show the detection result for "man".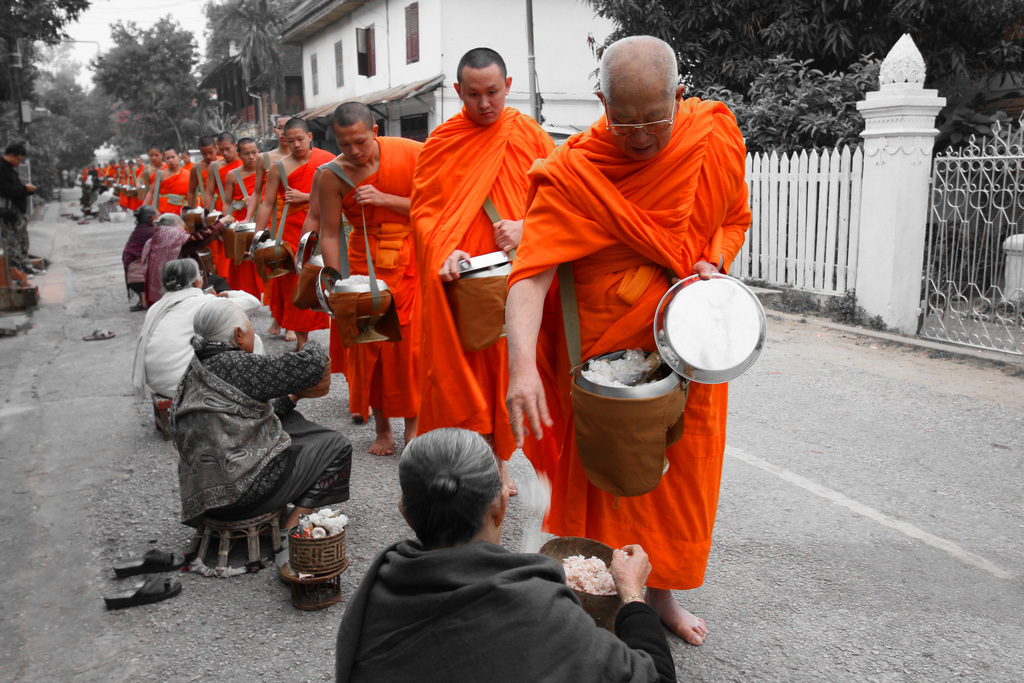
select_region(300, 115, 381, 423).
